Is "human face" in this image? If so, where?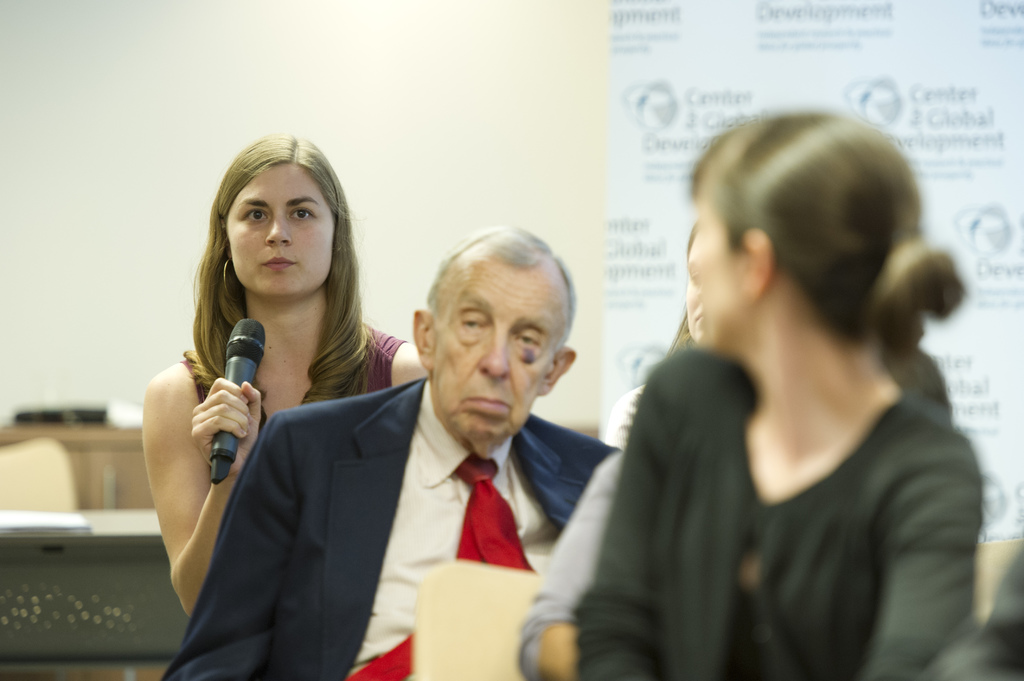
Yes, at 693:196:749:356.
